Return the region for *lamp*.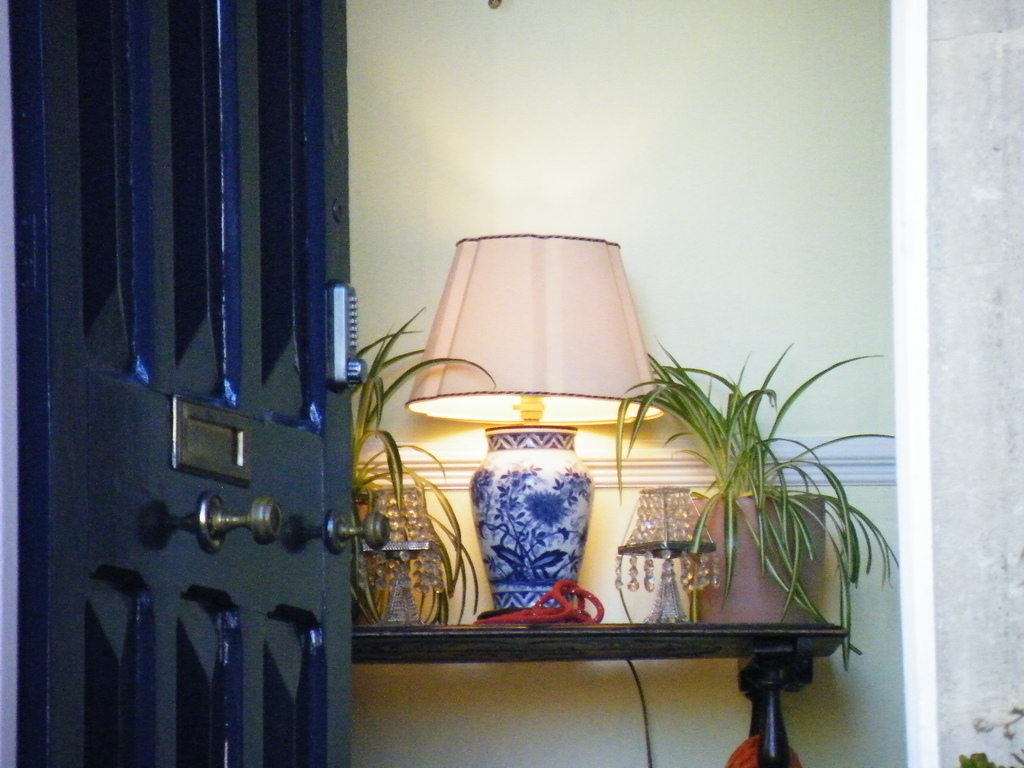
(373, 230, 678, 677).
